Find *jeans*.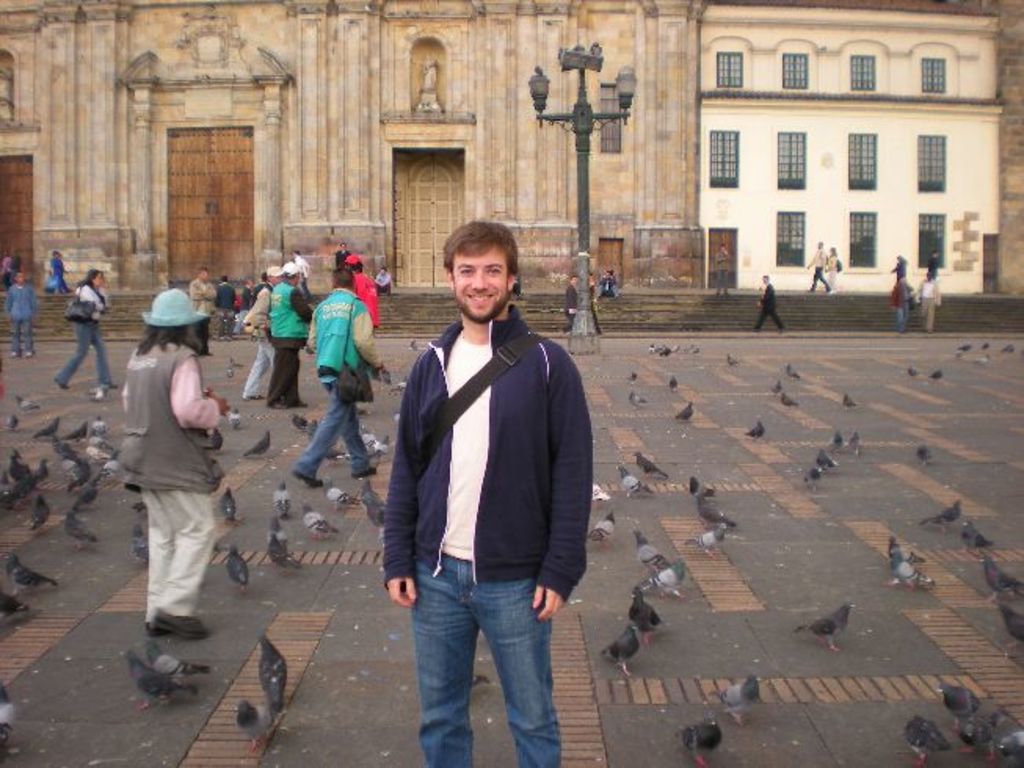
crop(392, 553, 569, 760).
